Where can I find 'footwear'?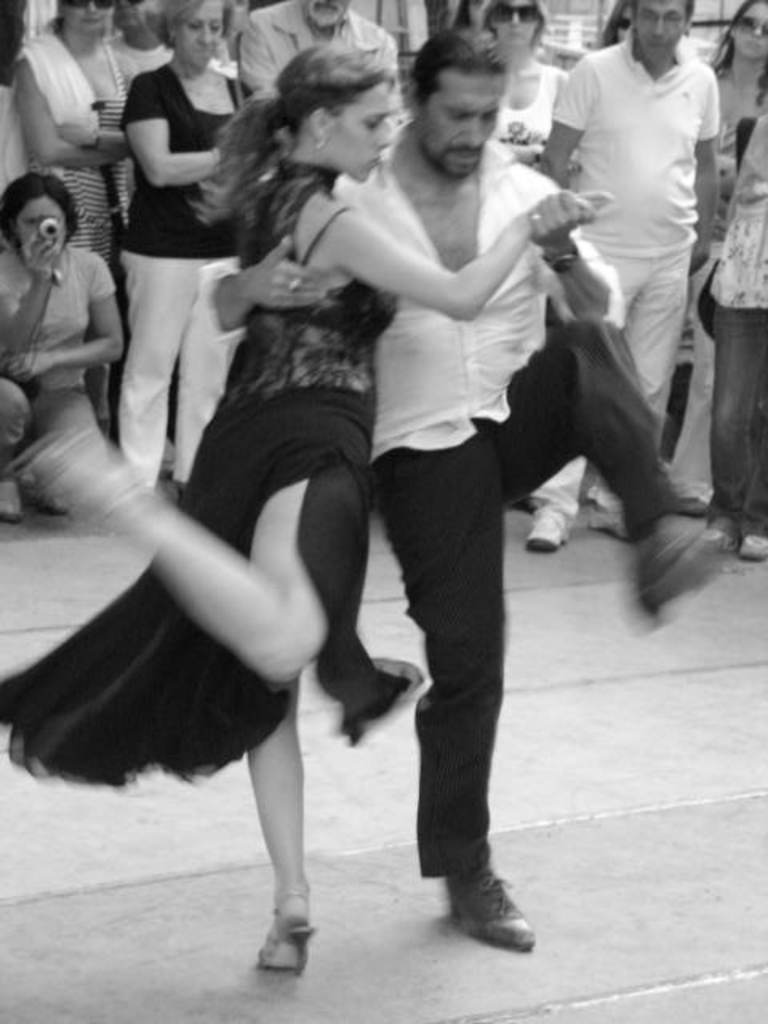
You can find it at bbox=(450, 853, 542, 952).
